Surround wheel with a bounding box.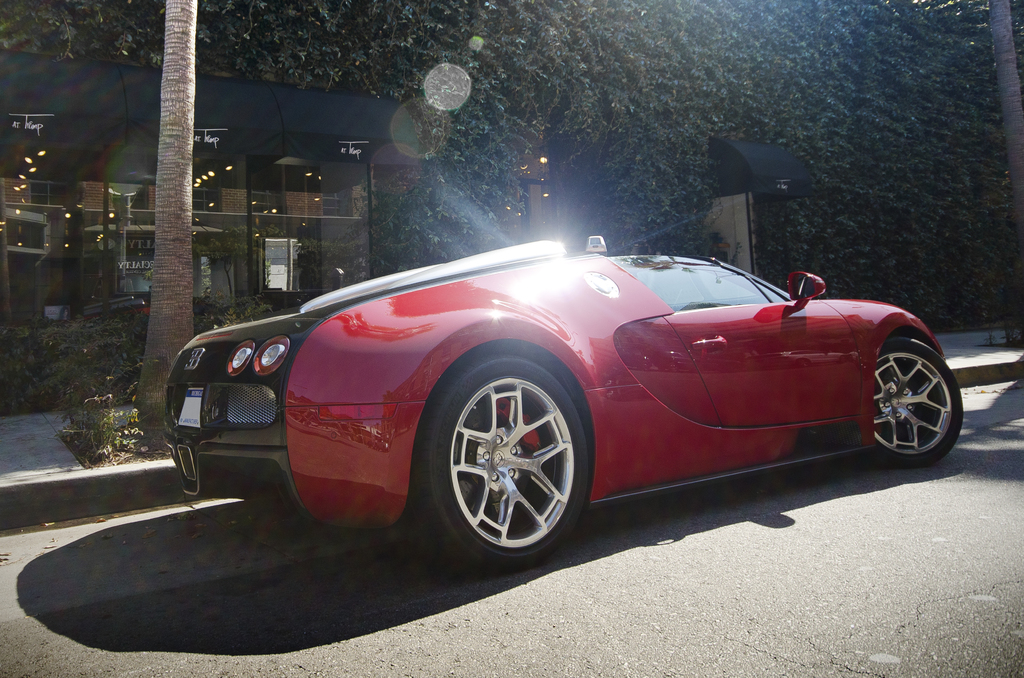
439,364,577,559.
